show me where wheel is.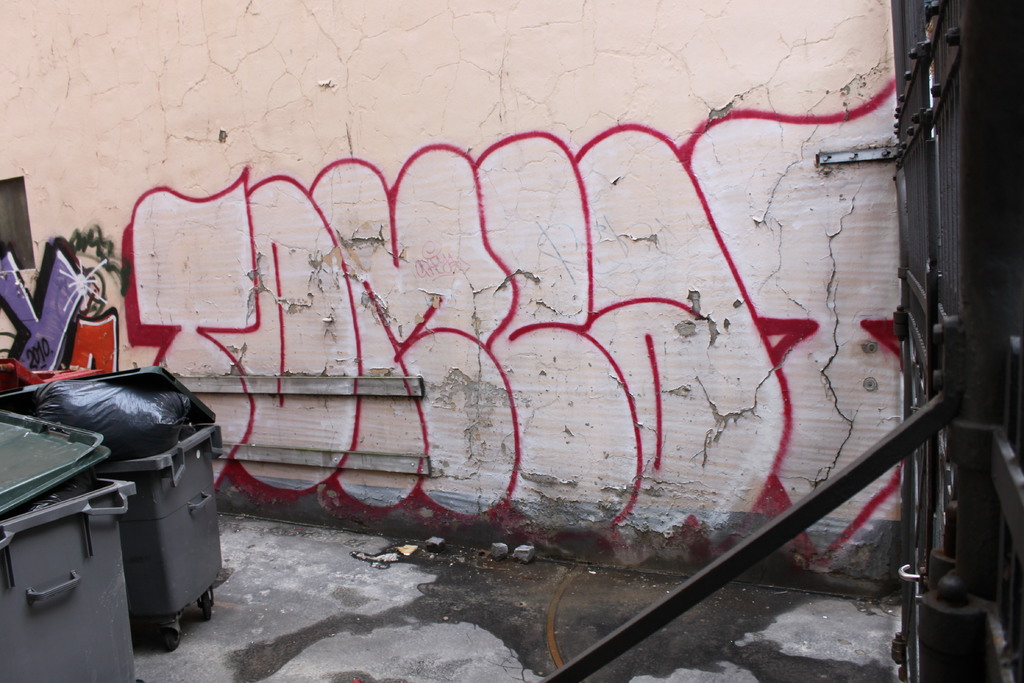
wheel is at bbox(202, 588, 214, 623).
